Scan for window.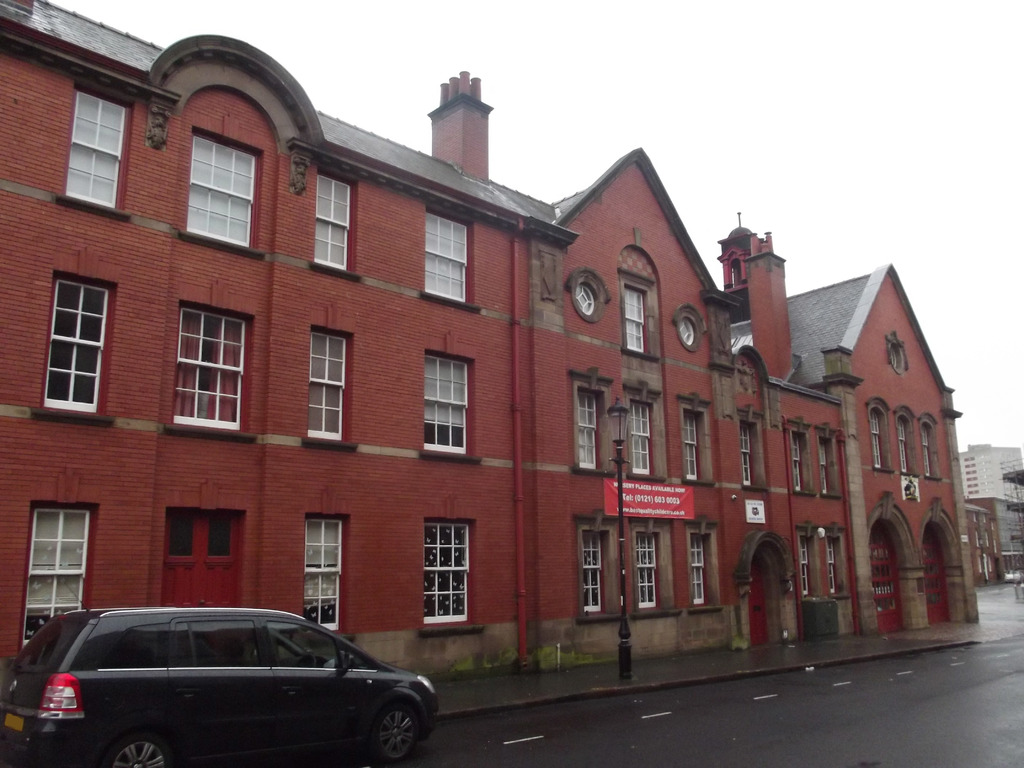
Scan result: bbox=(621, 268, 659, 361).
